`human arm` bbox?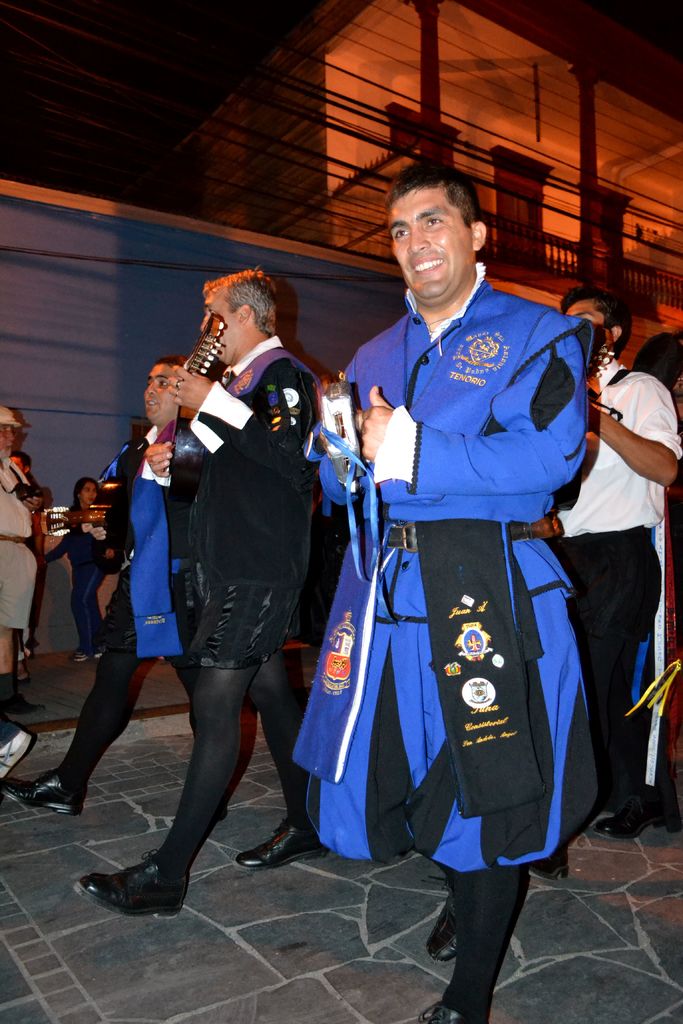
rect(598, 388, 663, 486)
